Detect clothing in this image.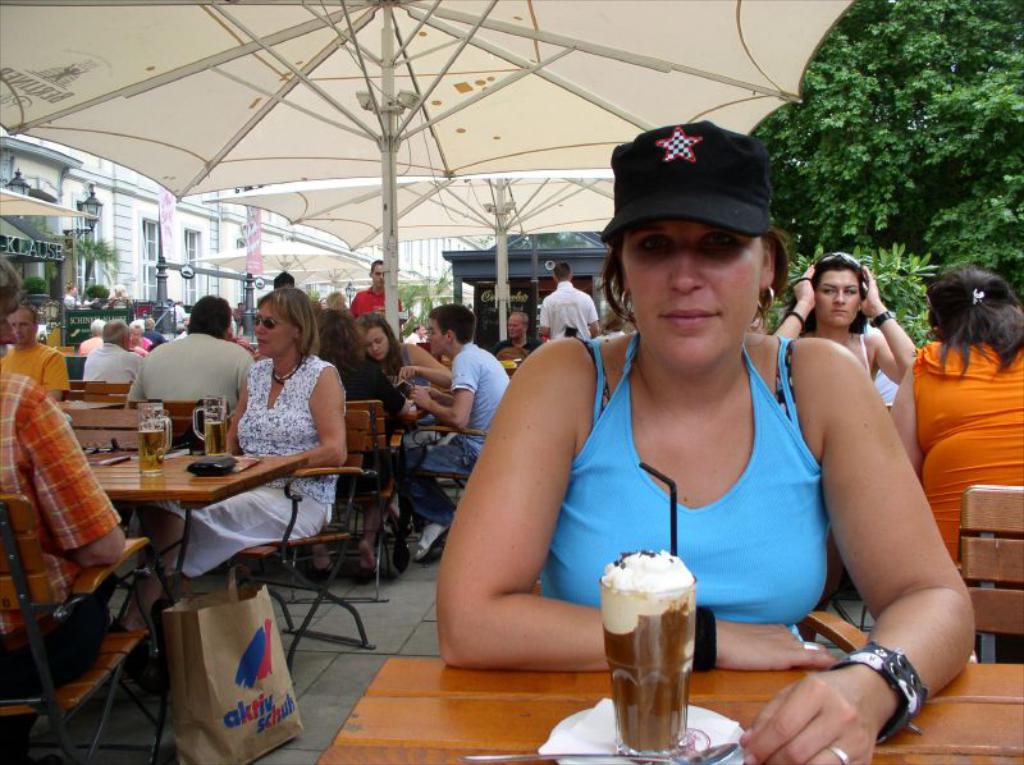
Detection: (left=389, top=340, right=500, bottom=535).
